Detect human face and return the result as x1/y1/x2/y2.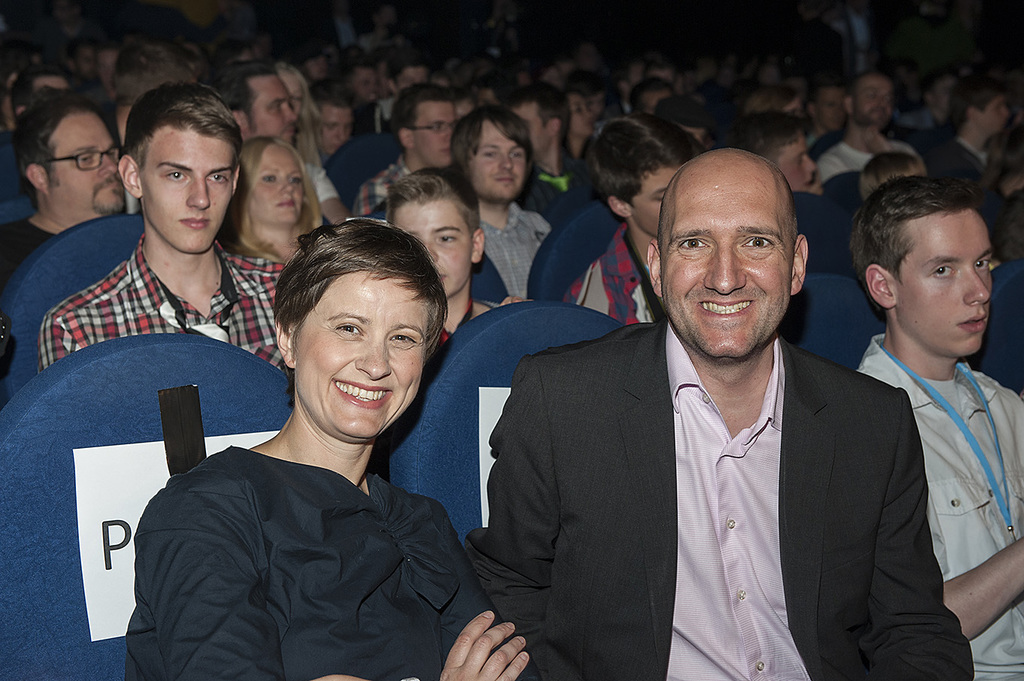
254/88/298/150.
